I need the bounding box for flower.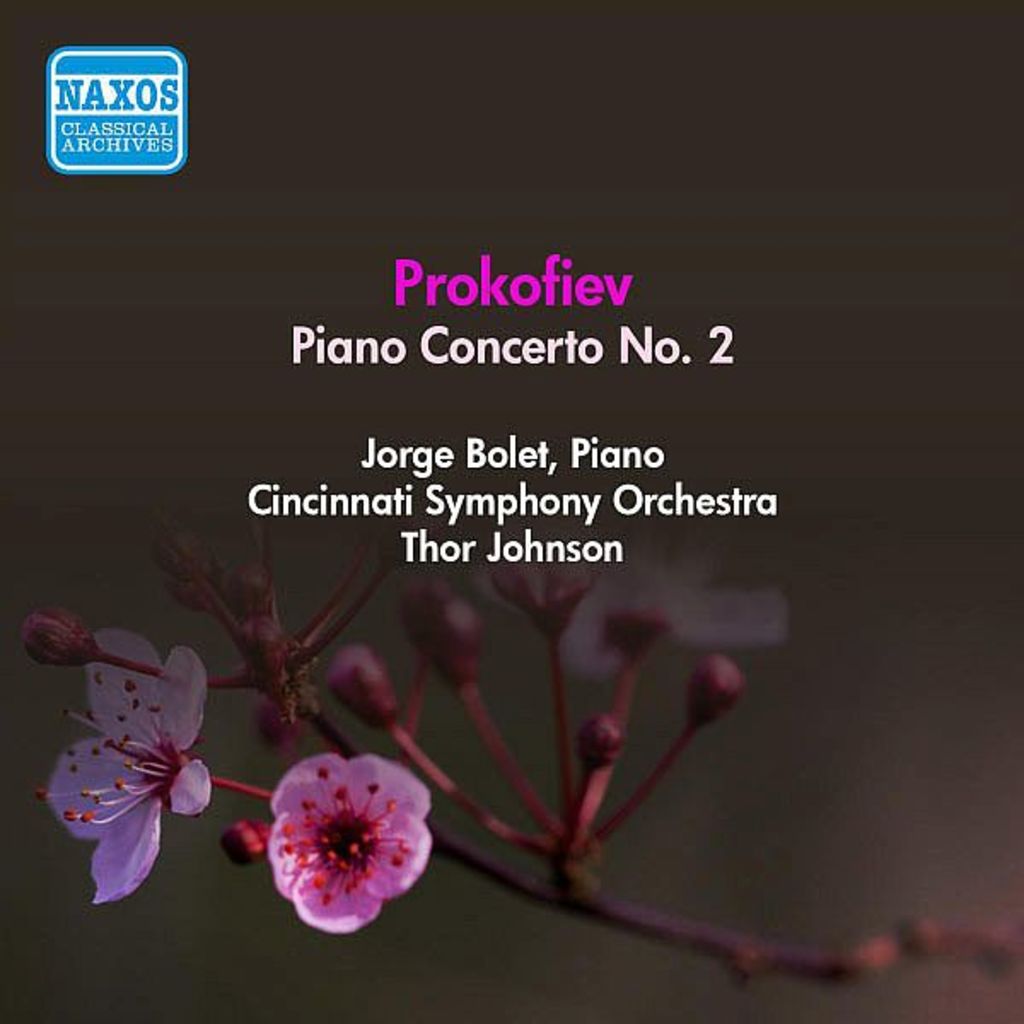
Here it is: [x1=39, y1=625, x2=213, y2=903].
